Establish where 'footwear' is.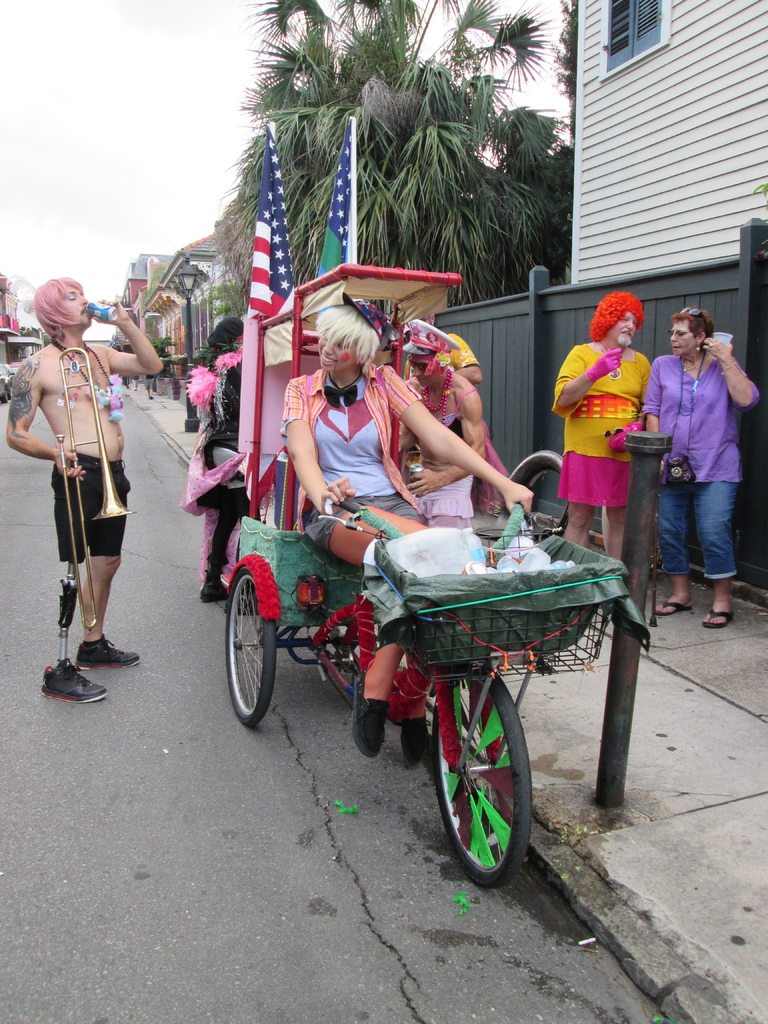
Established at pyautogui.locateOnScreen(198, 579, 232, 601).
